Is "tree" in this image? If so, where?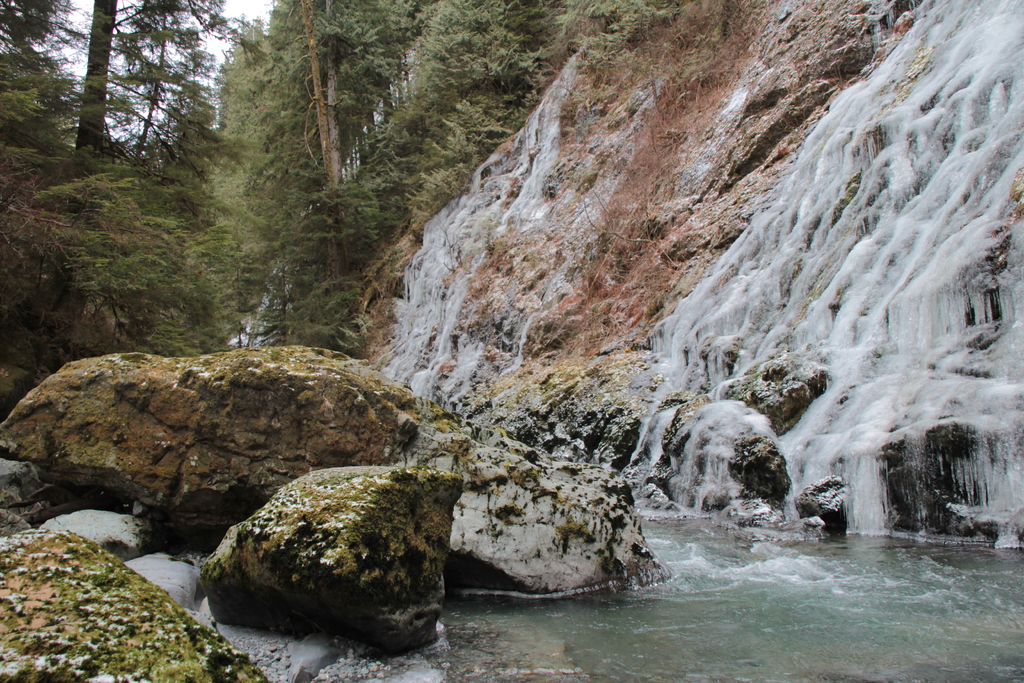
Yes, at 264,0,424,288.
